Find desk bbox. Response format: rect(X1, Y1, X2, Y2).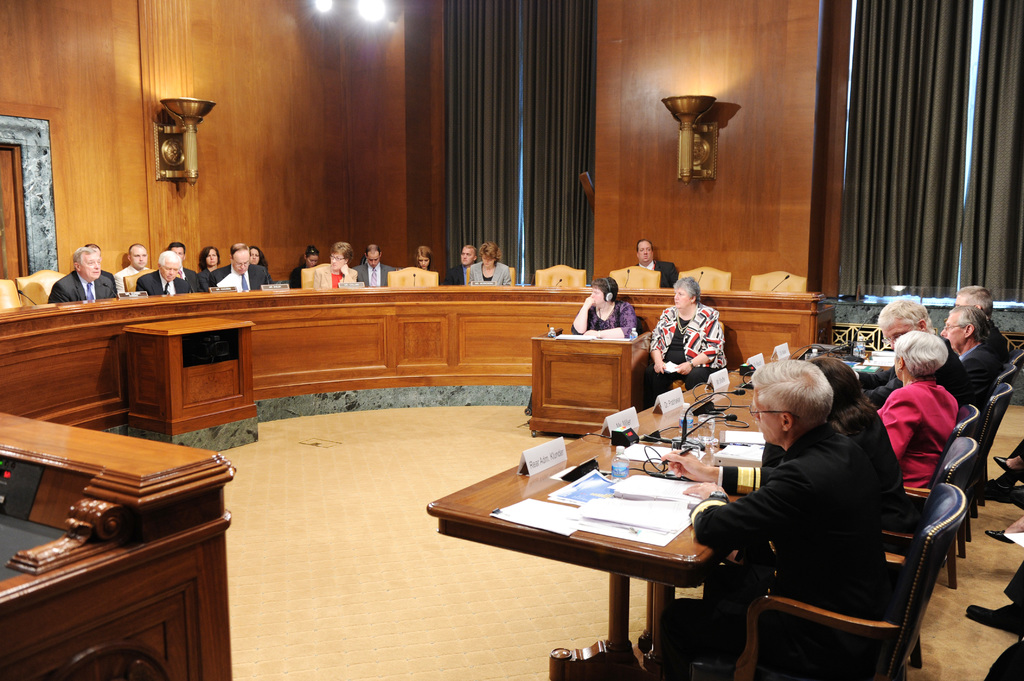
rect(426, 344, 895, 680).
